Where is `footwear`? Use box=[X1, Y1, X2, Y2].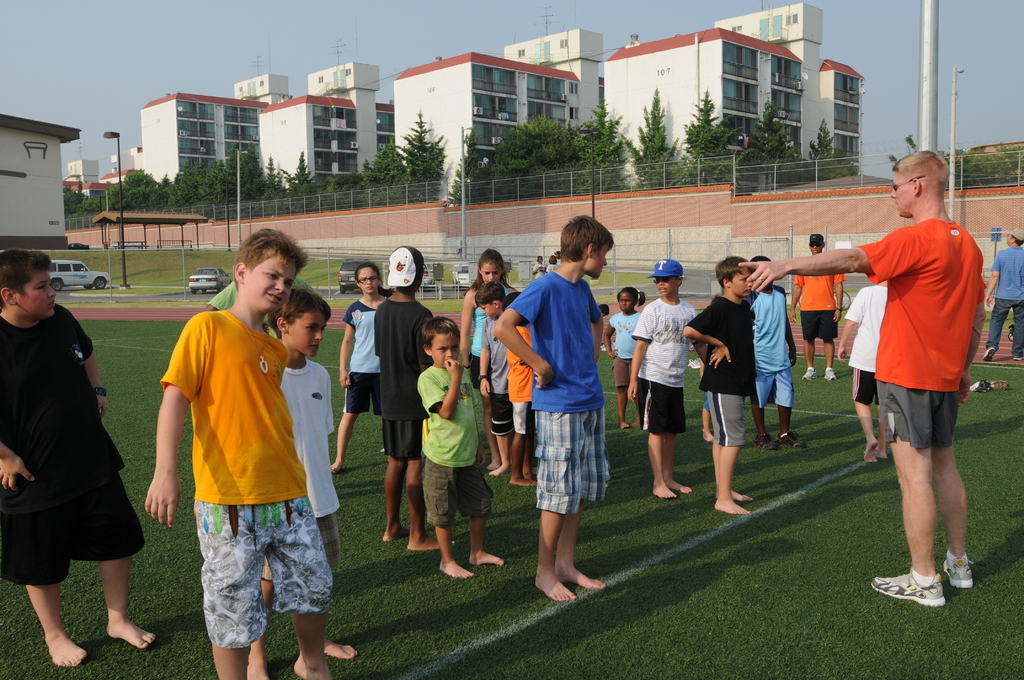
box=[940, 560, 973, 583].
